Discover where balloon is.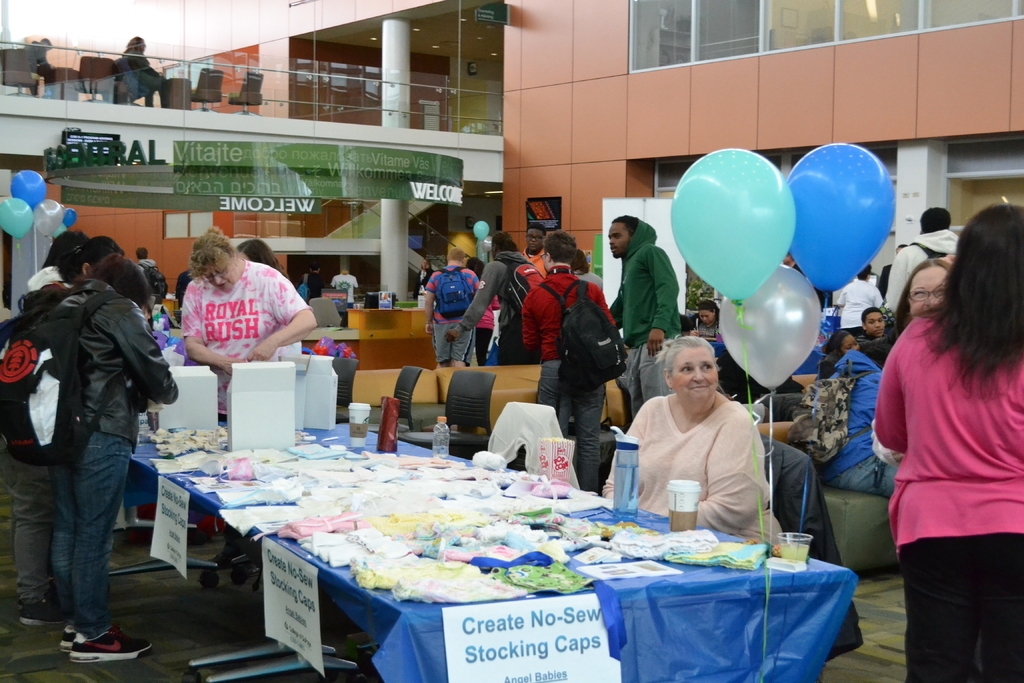
Discovered at [left=717, top=265, right=822, bottom=393].
